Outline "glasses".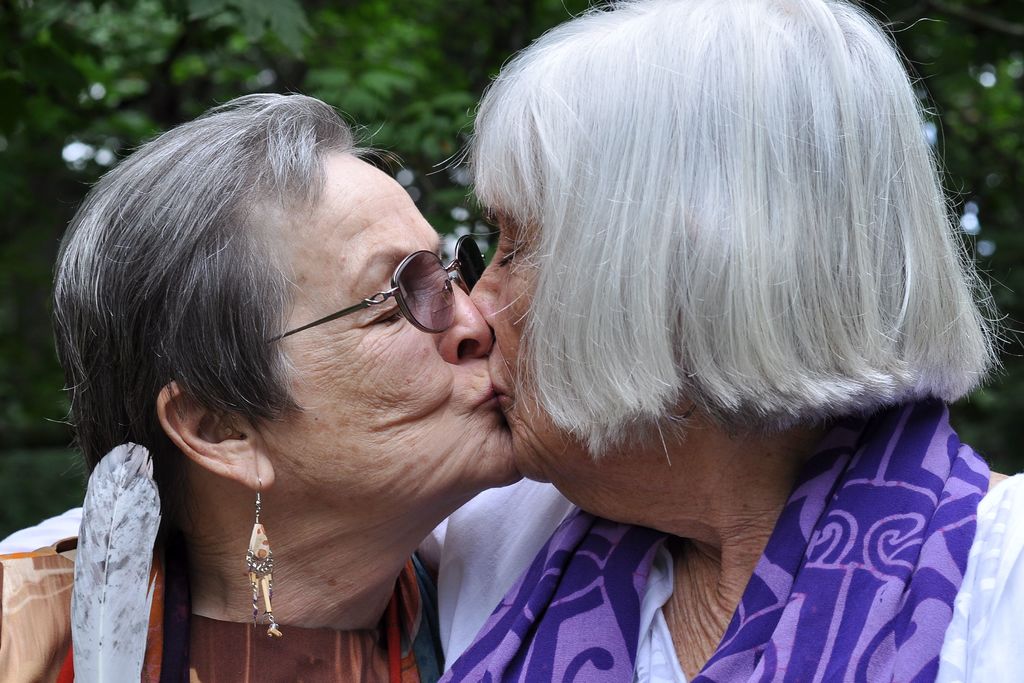
Outline: rect(232, 233, 492, 348).
